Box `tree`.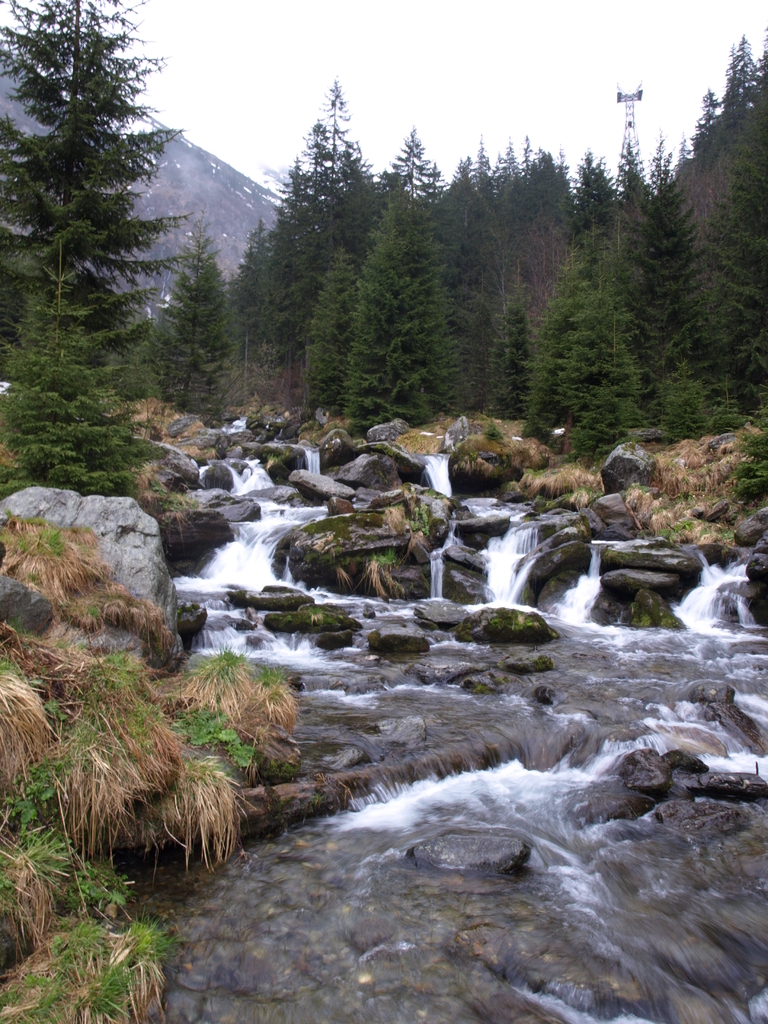
720, 122, 767, 362.
